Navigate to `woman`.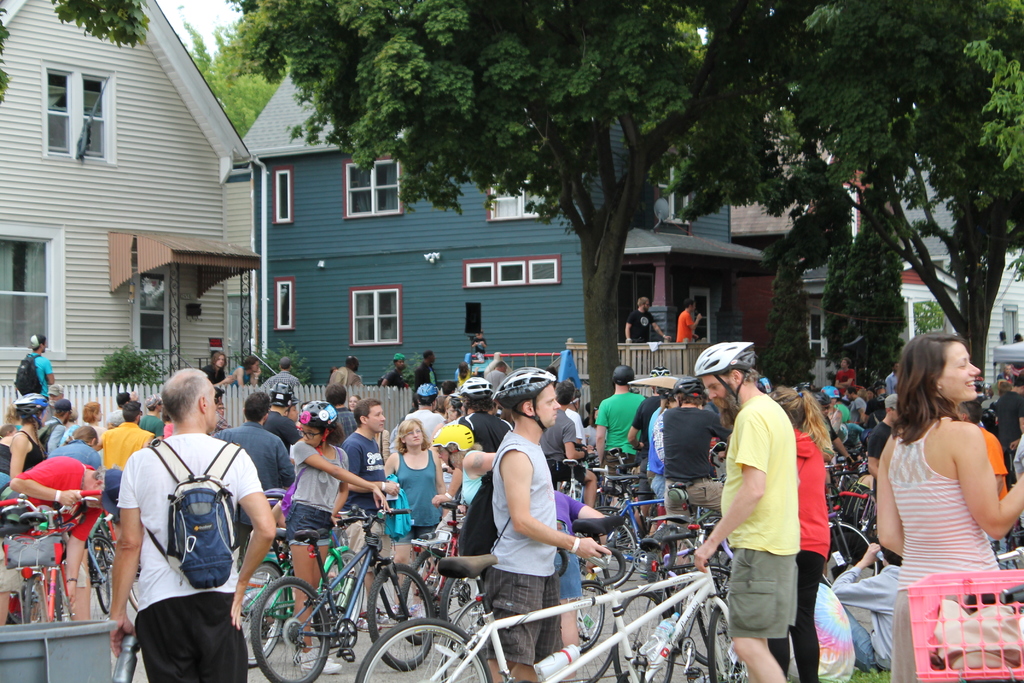
Navigation target: locate(383, 416, 446, 600).
